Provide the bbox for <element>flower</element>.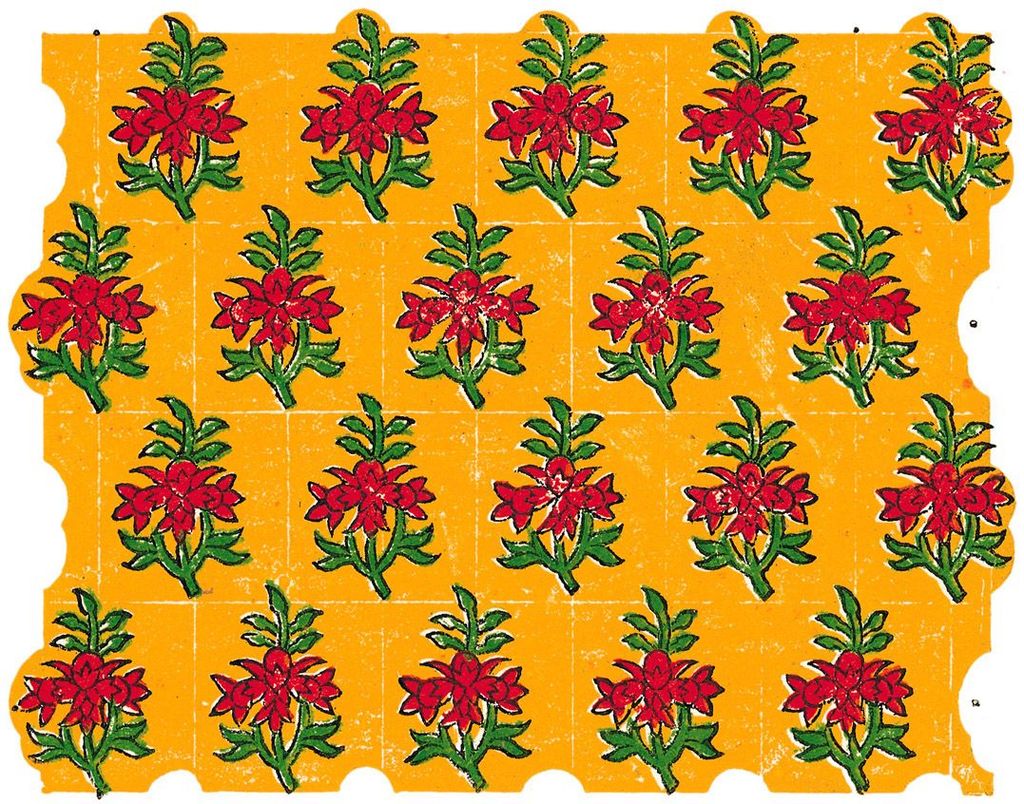
[111,83,236,163].
